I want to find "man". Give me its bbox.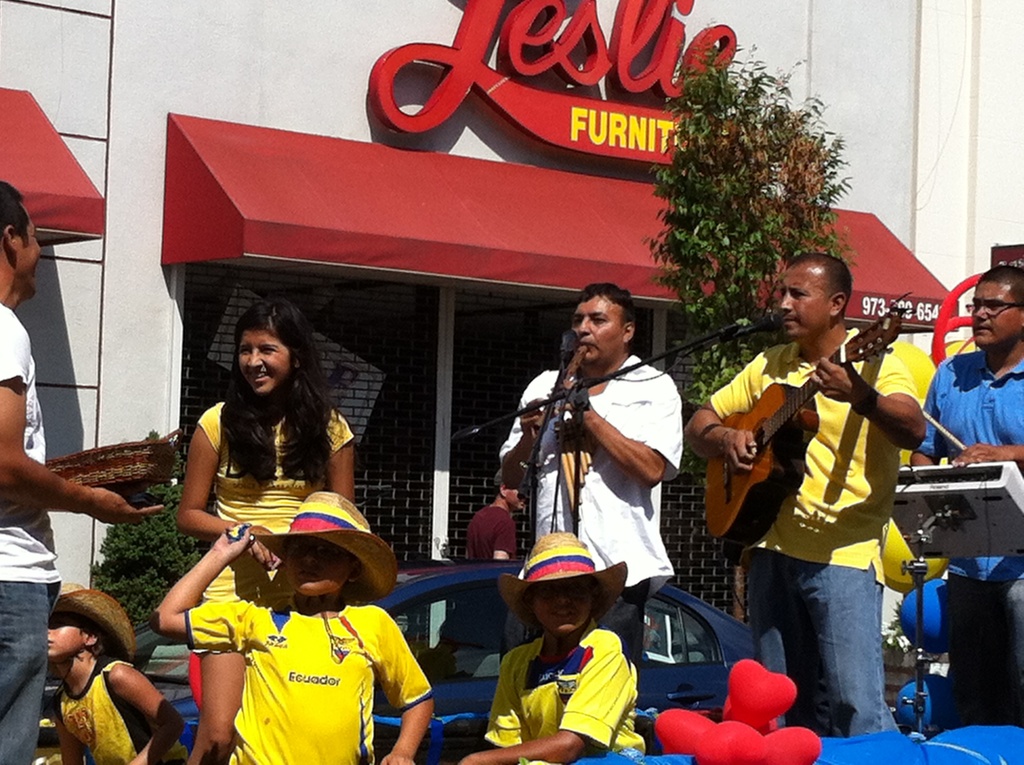
903 268 1023 721.
